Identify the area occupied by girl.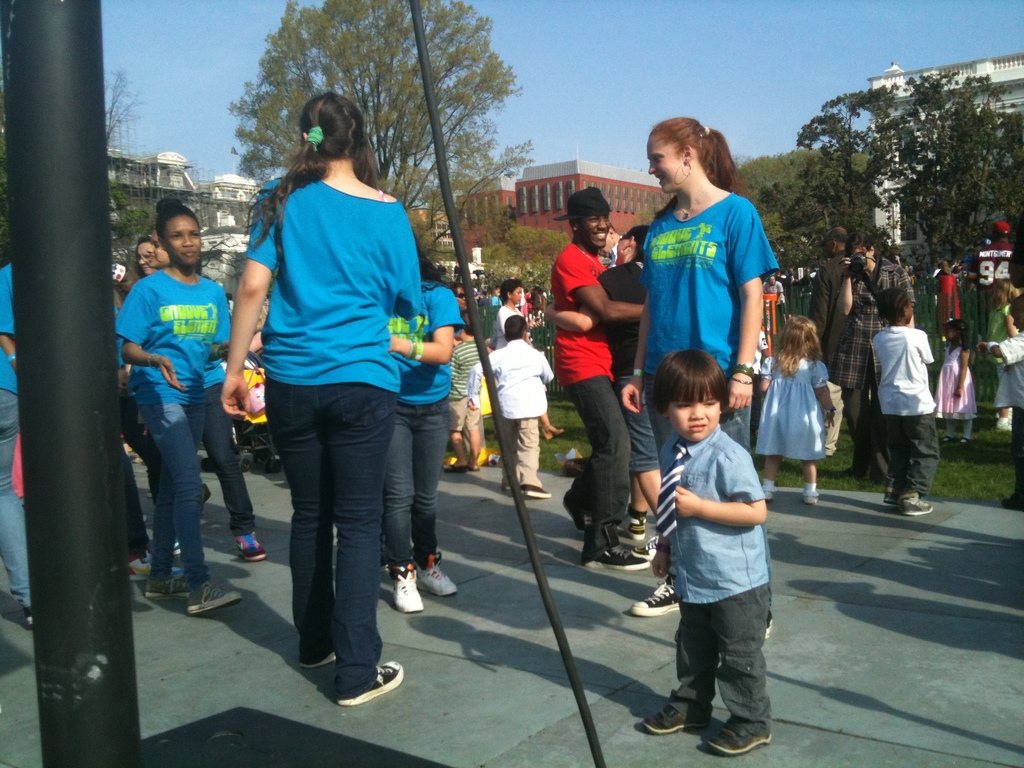
Area: [x1=936, y1=317, x2=977, y2=444].
